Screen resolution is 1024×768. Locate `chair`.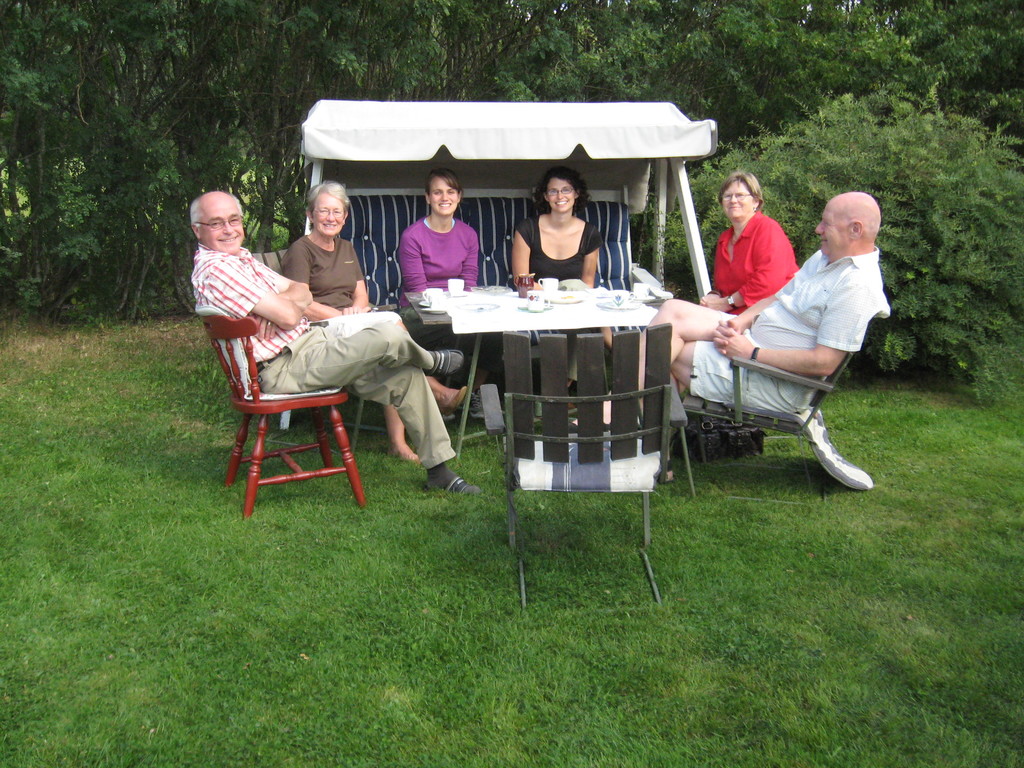
[244, 247, 367, 465].
